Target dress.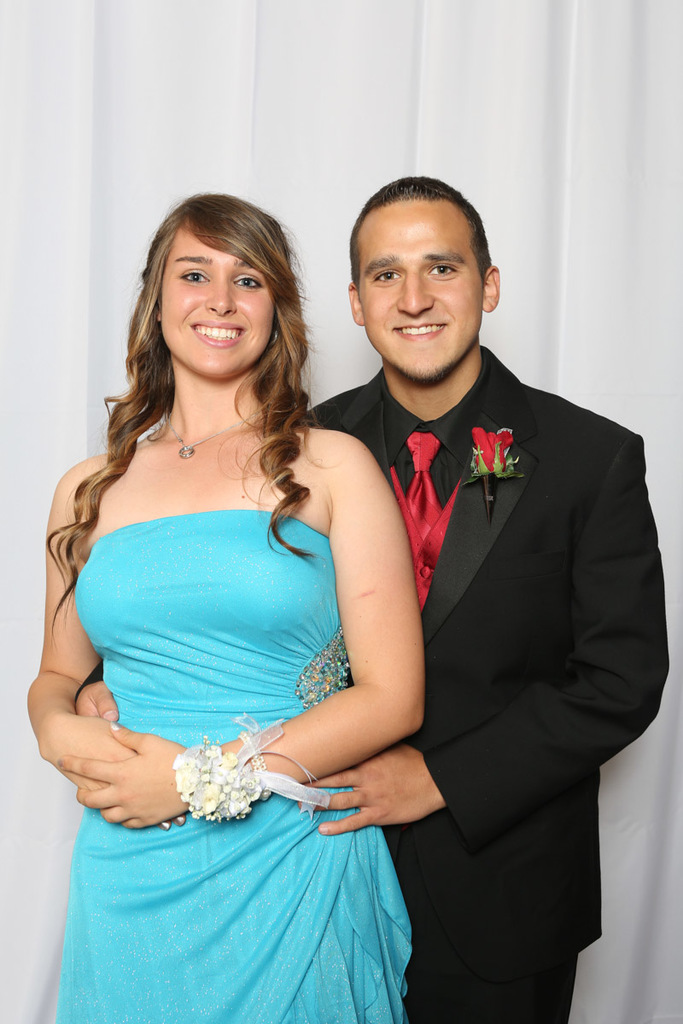
Target region: (54, 504, 408, 1023).
